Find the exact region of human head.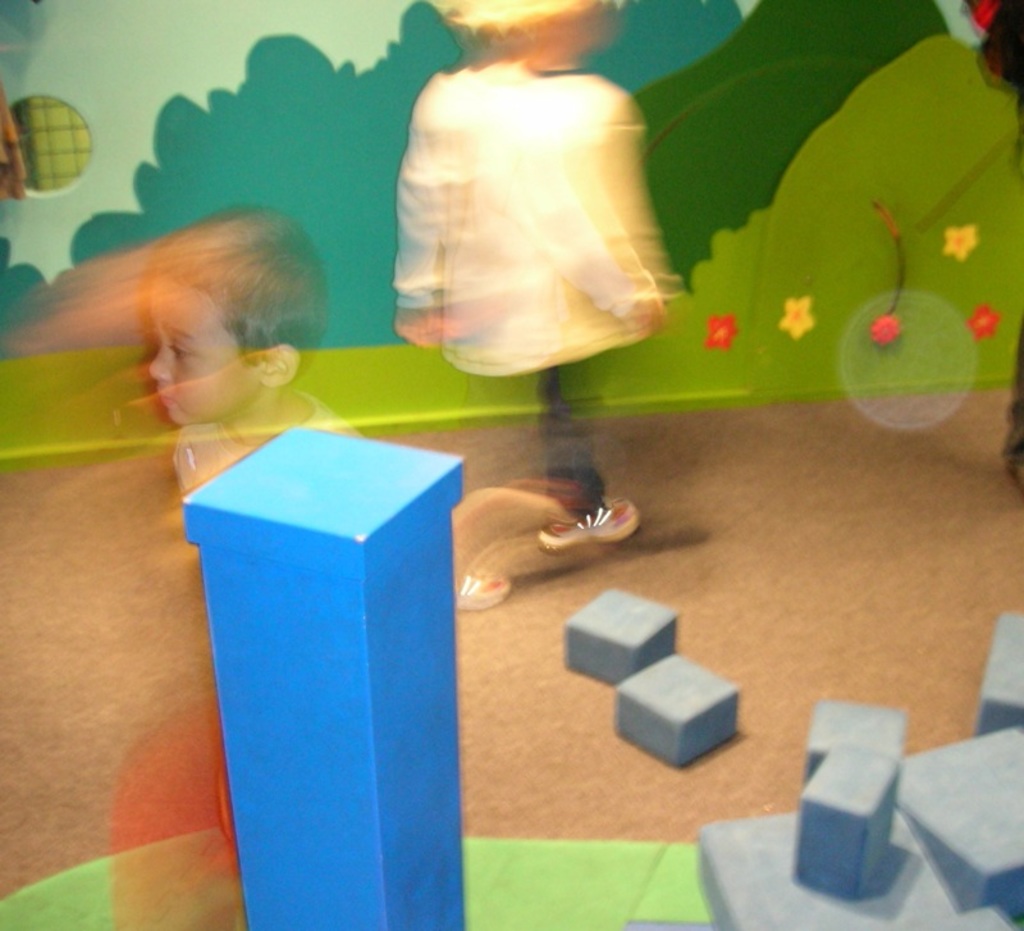
Exact region: [148,205,325,430].
